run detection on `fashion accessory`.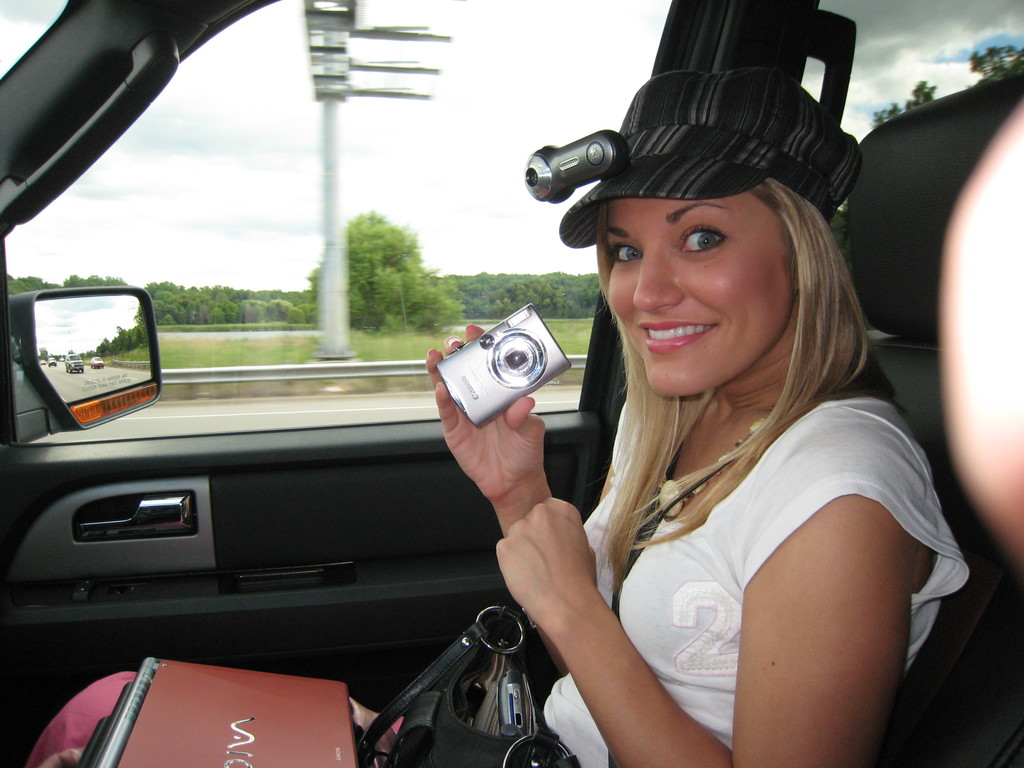
Result: 607,451,742,767.
